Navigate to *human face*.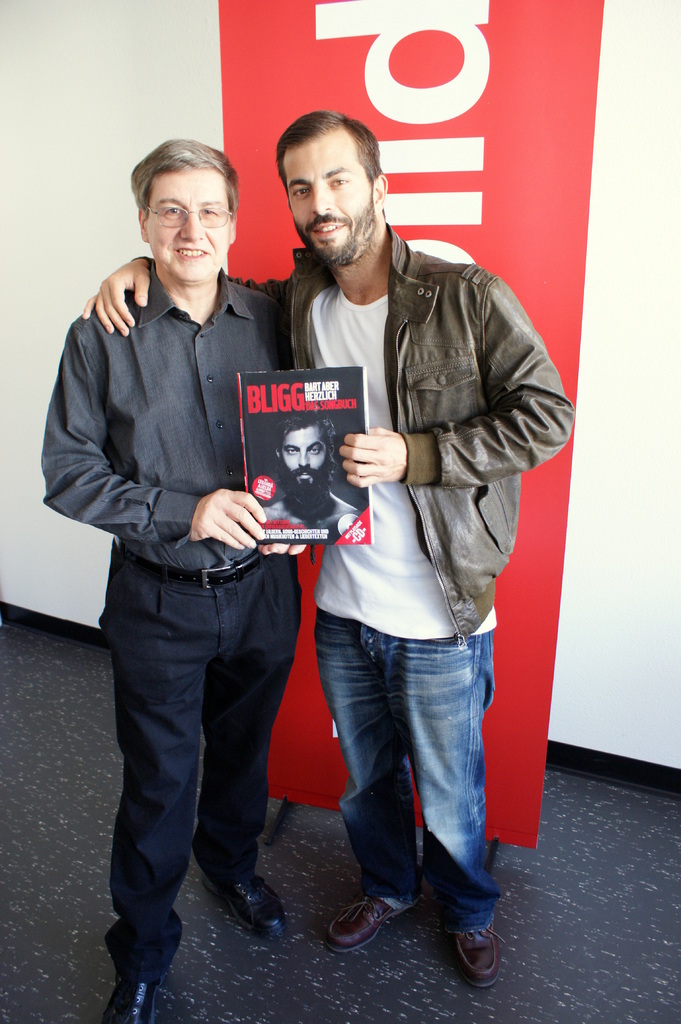
Navigation target: x1=136, y1=169, x2=231, y2=288.
